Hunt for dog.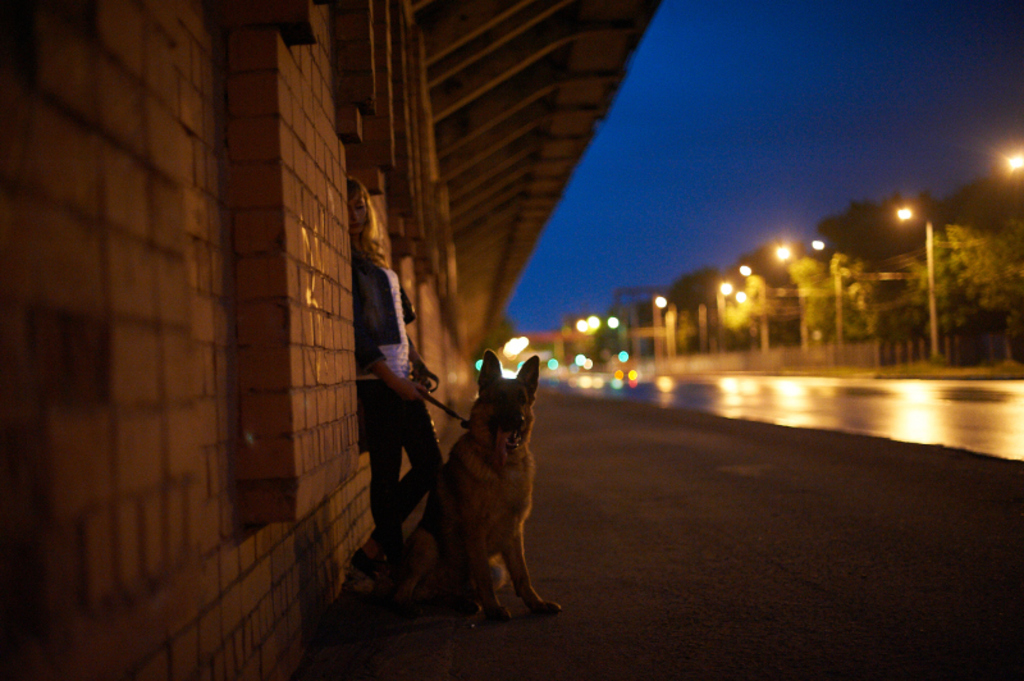
Hunted down at [384,348,566,626].
